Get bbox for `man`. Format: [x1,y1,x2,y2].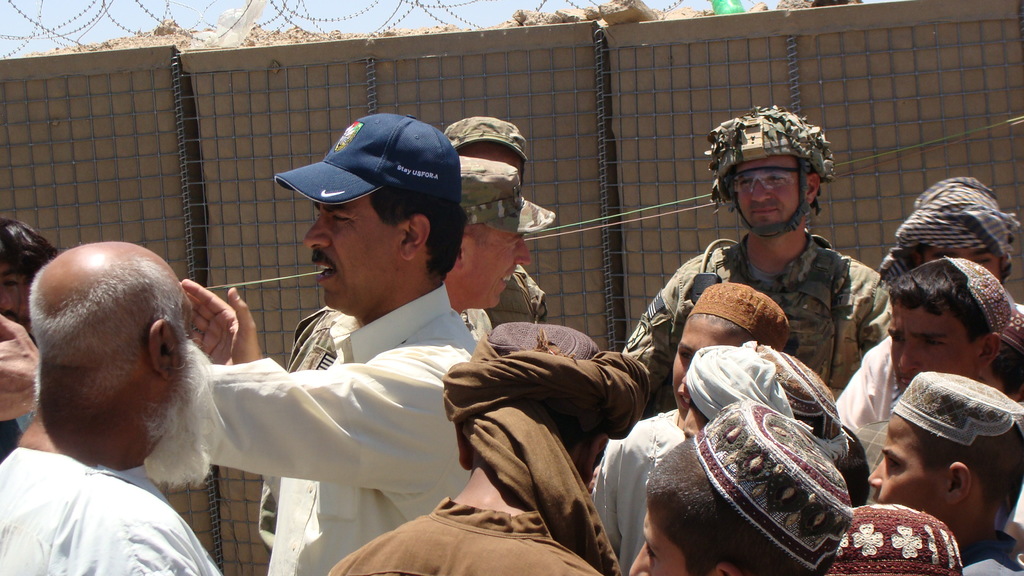
[442,118,554,323].
